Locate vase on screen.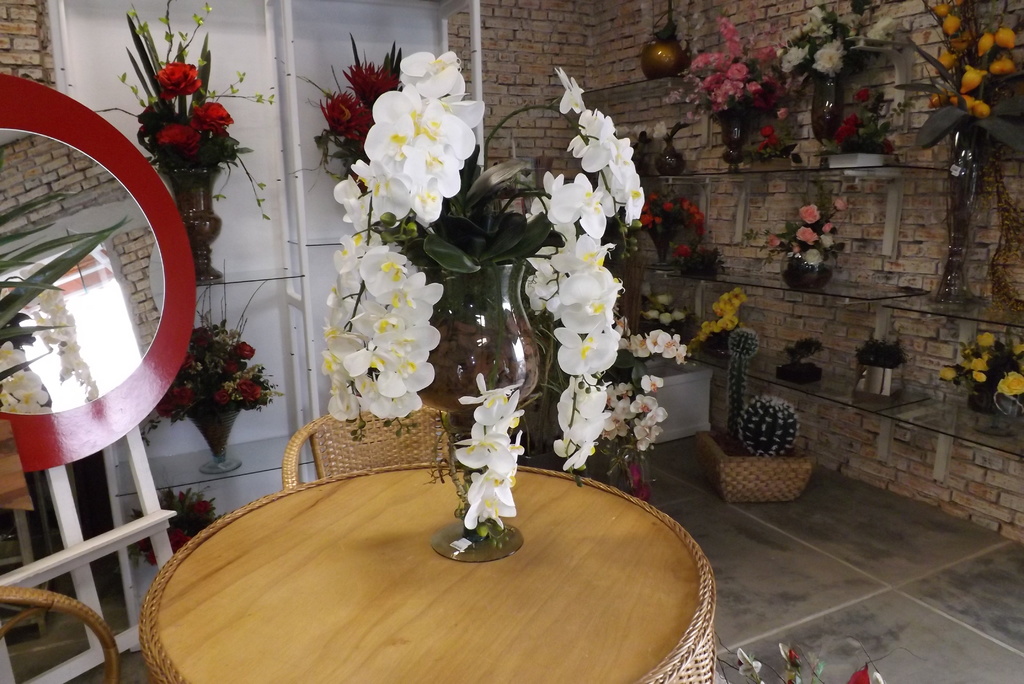
On screen at x1=657, y1=137, x2=688, y2=179.
